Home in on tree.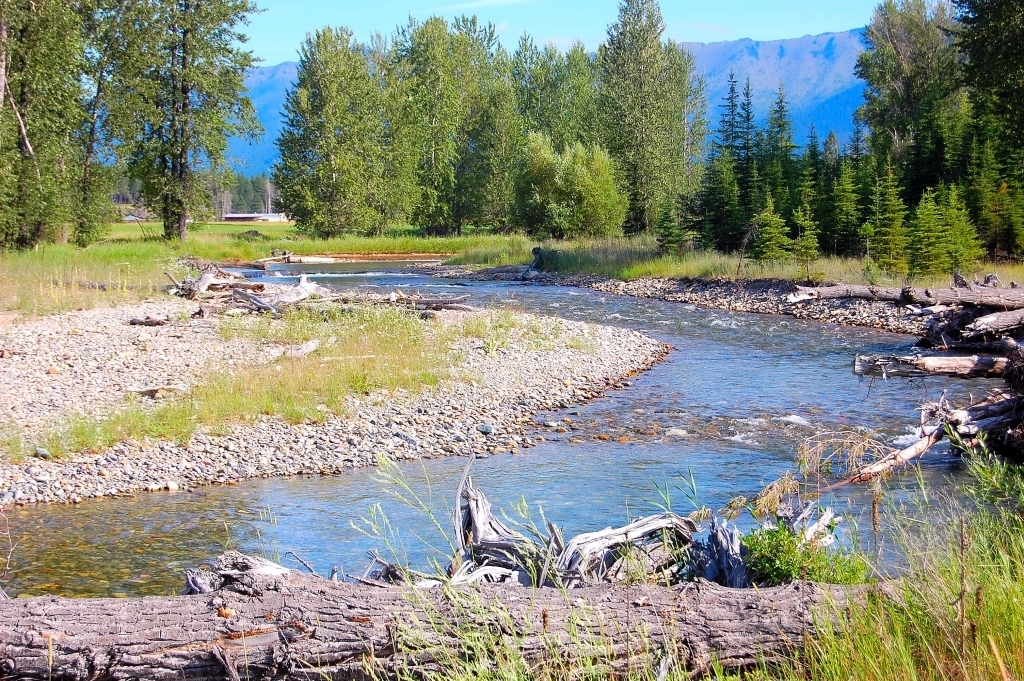
Homed in at region(61, 12, 236, 252).
